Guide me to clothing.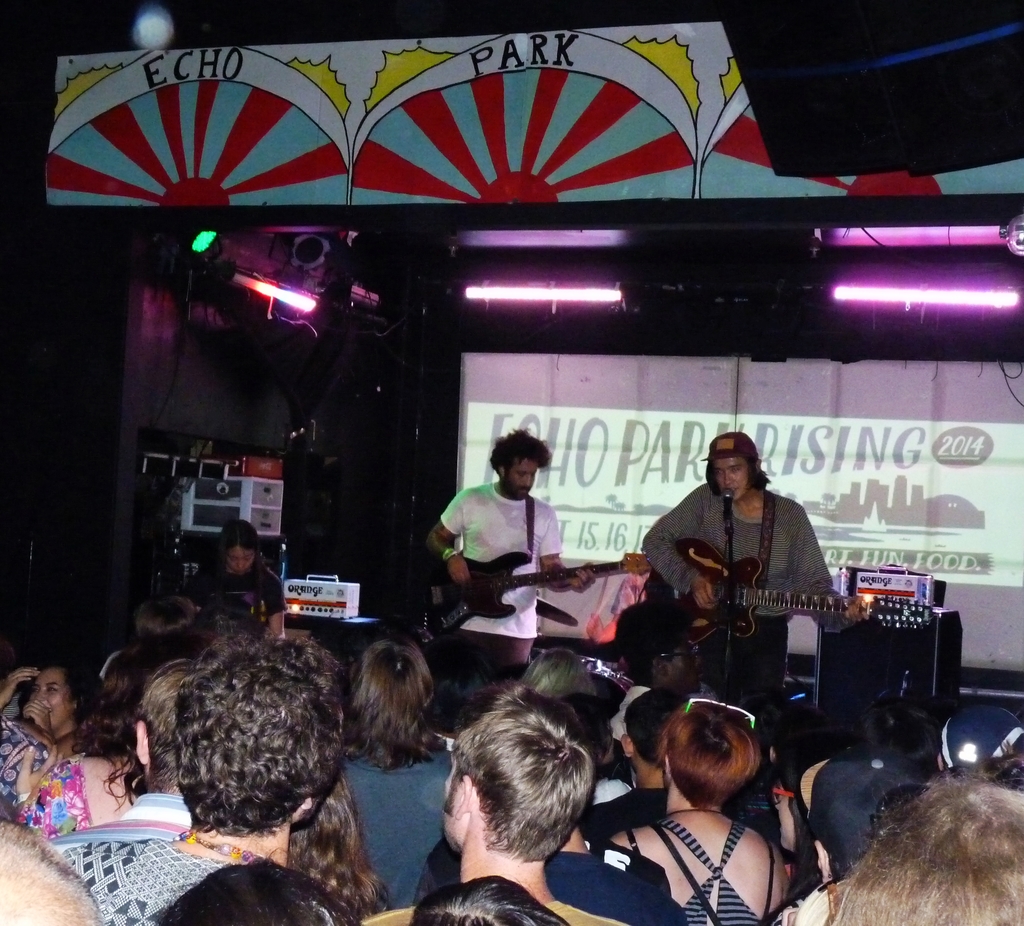
Guidance: l=604, t=685, r=653, b=745.
